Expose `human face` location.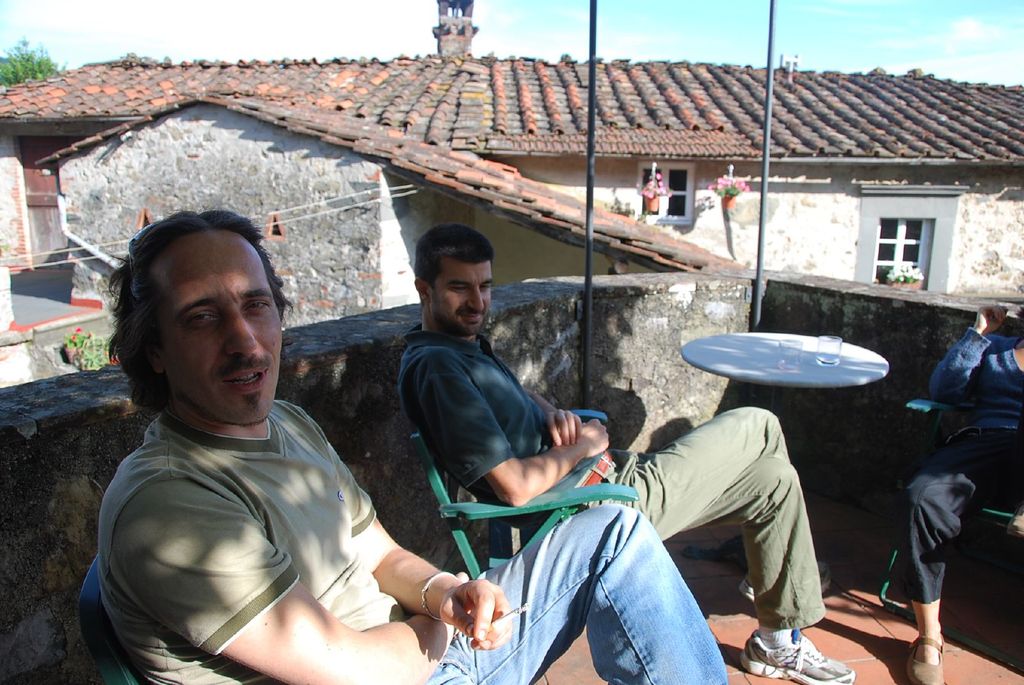
Exposed at left=435, top=261, right=492, bottom=332.
